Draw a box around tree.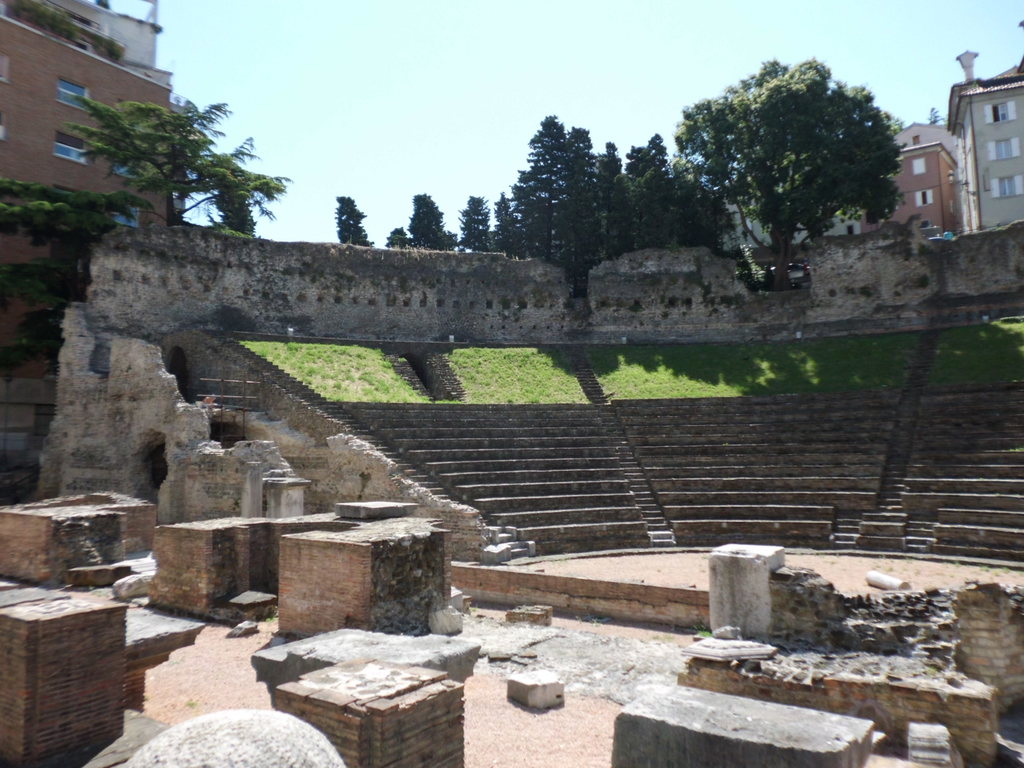
(486, 180, 532, 259).
